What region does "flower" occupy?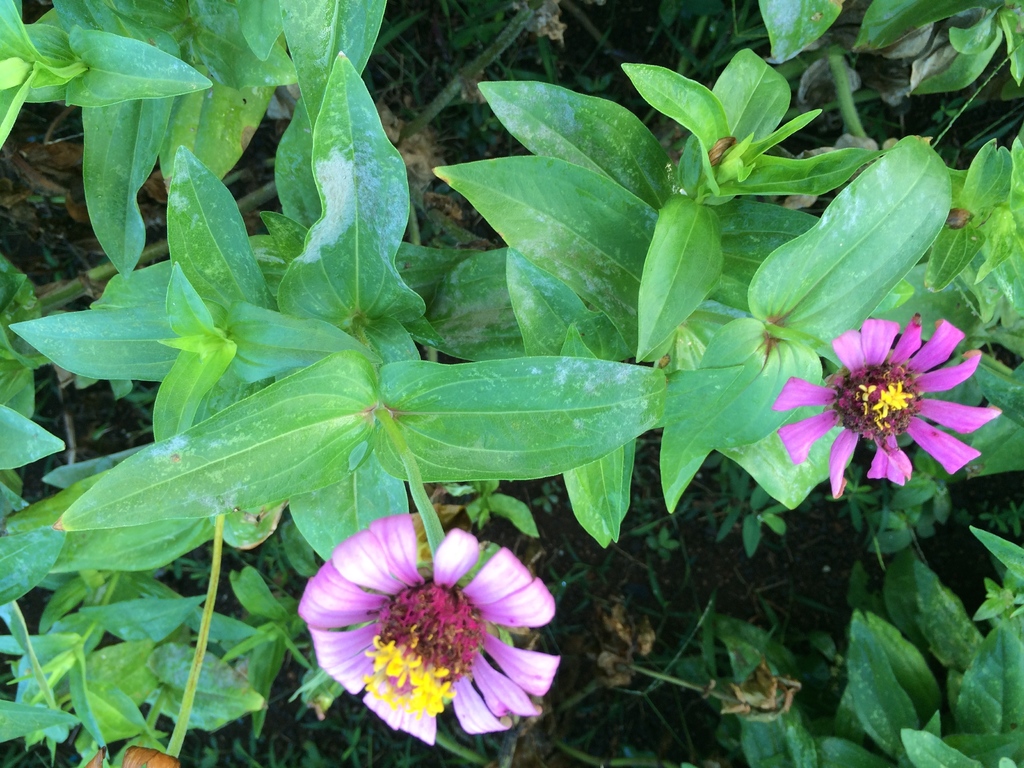
Rect(771, 319, 1004, 499).
